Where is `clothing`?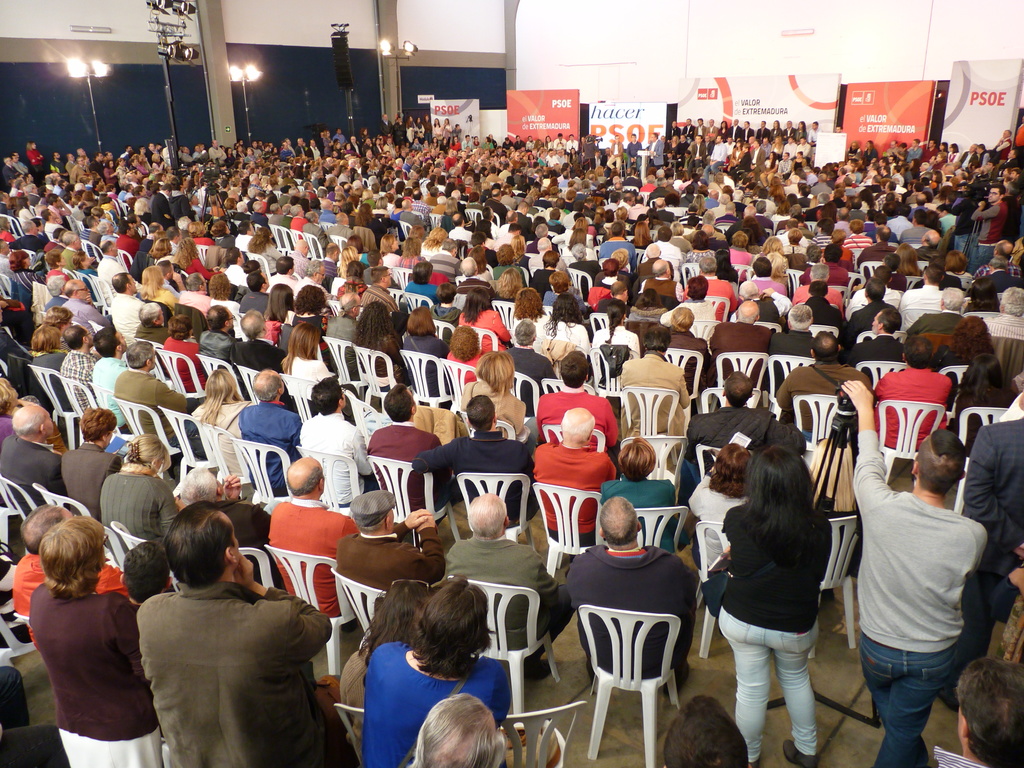
[452,345,492,394].
